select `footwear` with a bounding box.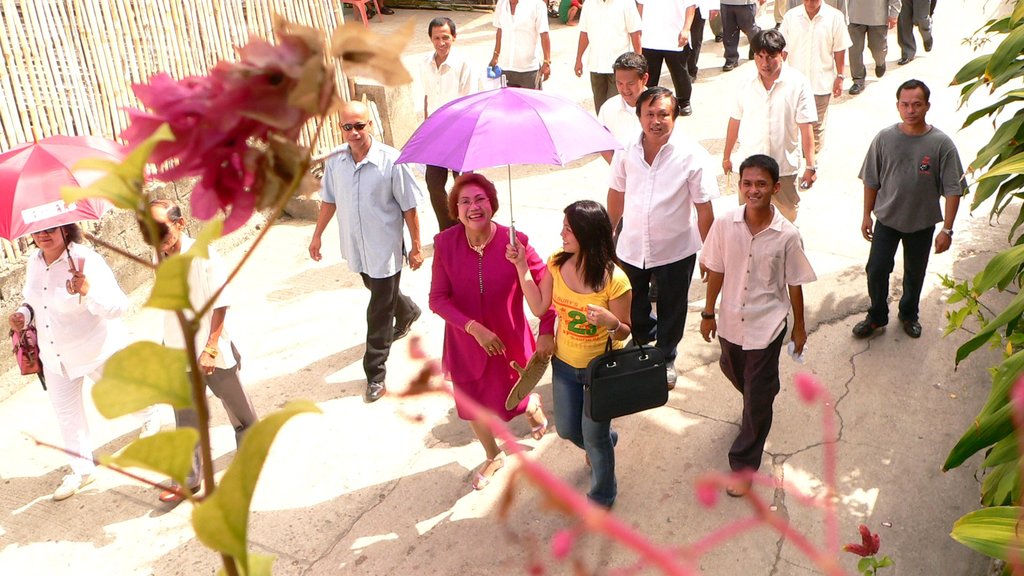
<box>153,478,202,507</box>.
